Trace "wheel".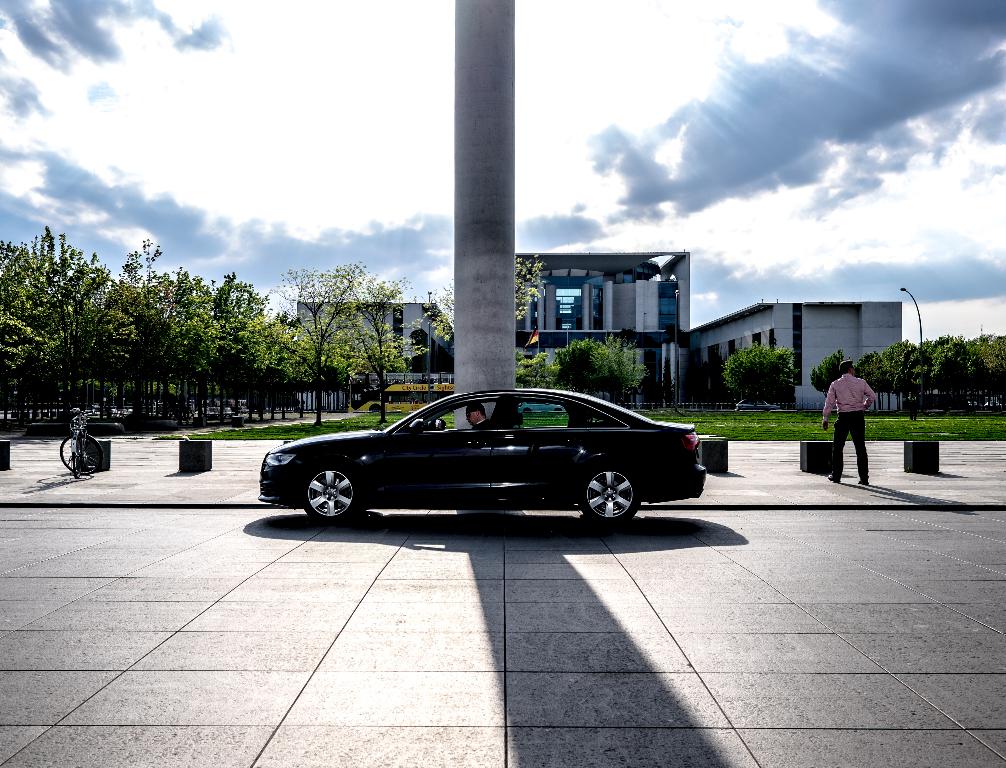
Traced to 580:465:641:525.
